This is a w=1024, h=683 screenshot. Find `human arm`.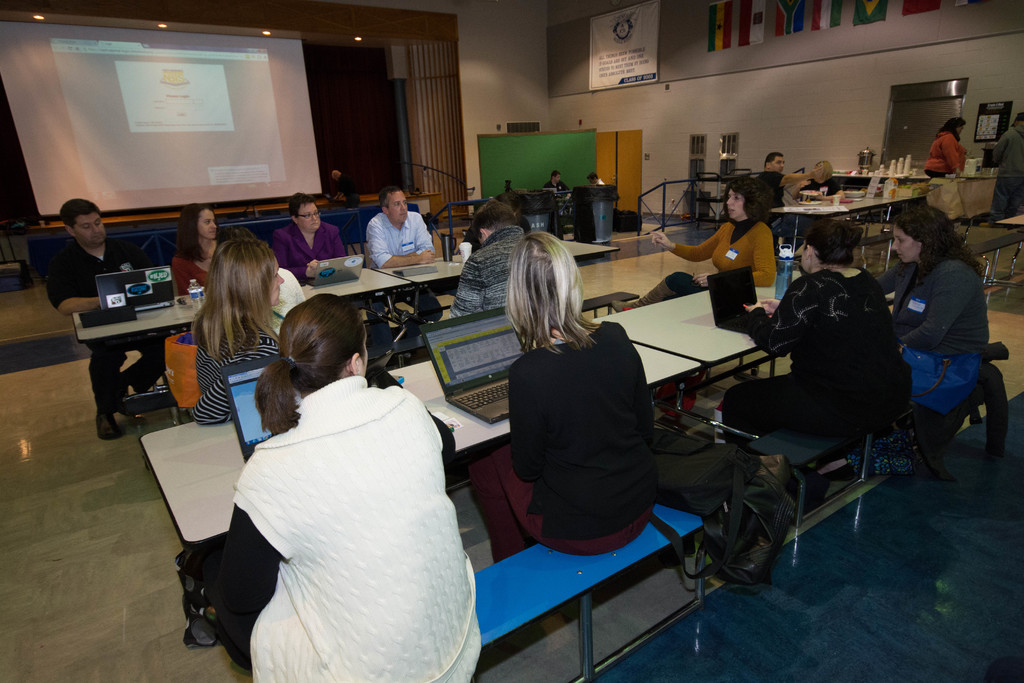
Bounding box: [x1=896, y1=268, x2=964, y2=352].
